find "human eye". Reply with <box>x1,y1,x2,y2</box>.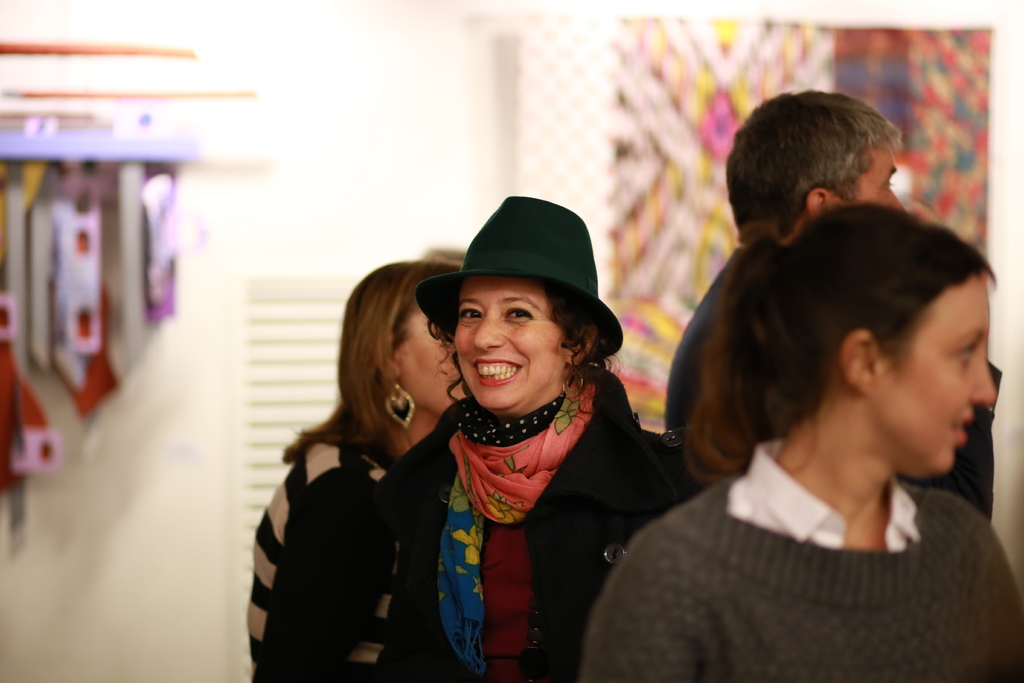
<box>954,343,979,369</box>.
